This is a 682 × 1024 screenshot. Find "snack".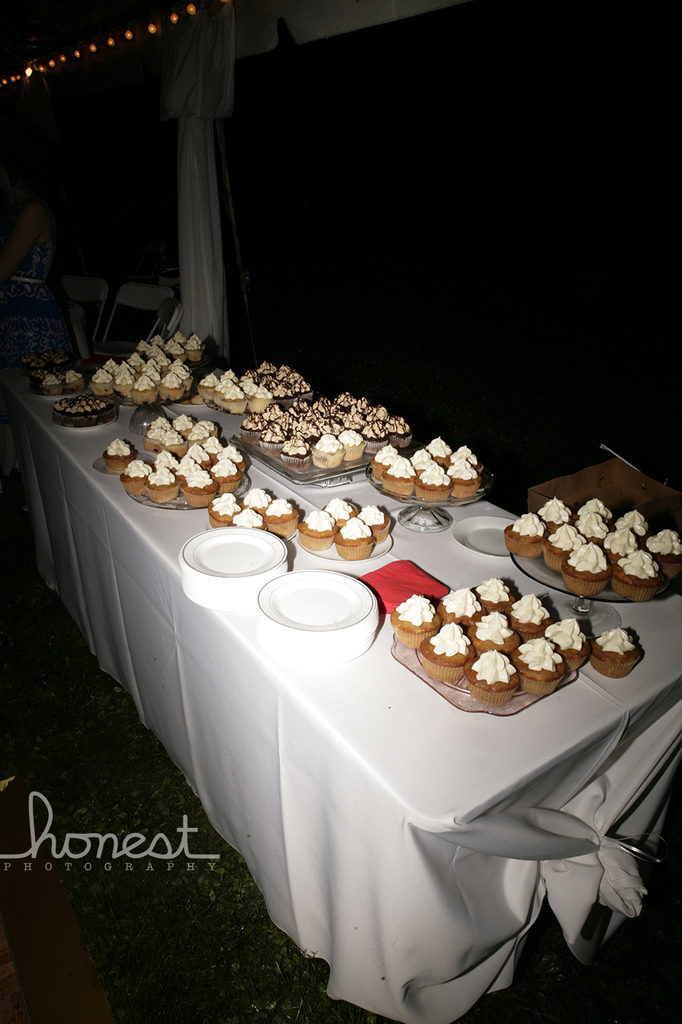
Bounding box: <bbox>594, 626, 644, 675</bbox>.
